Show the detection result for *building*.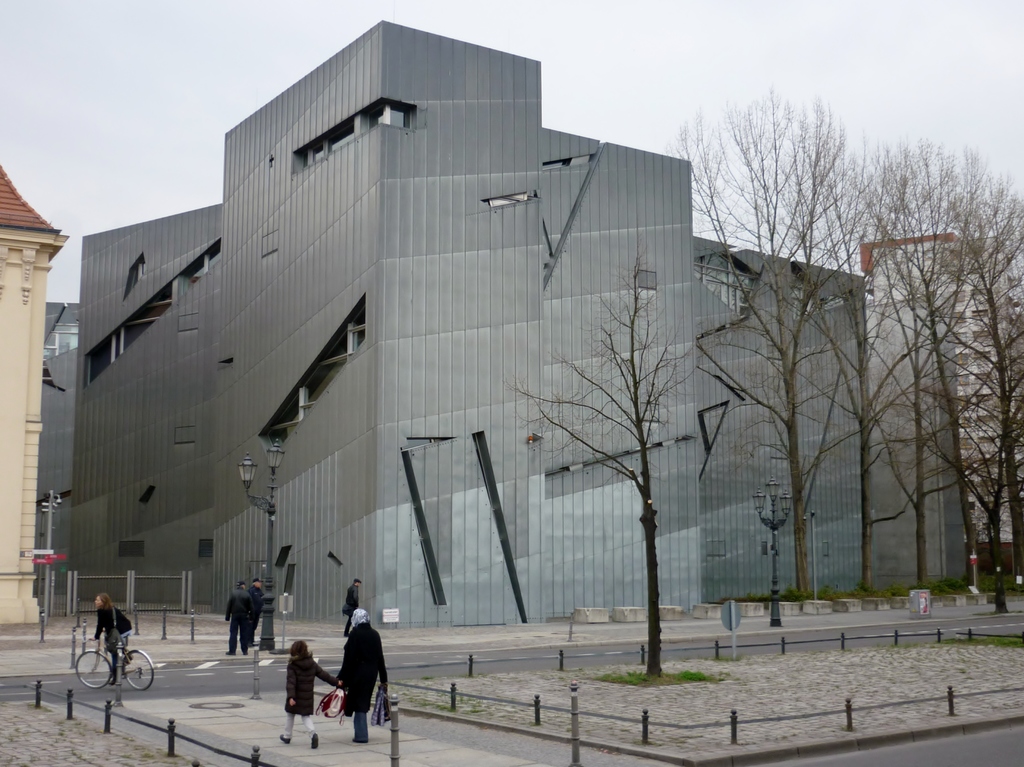
(860, 229, 1023, 545).
